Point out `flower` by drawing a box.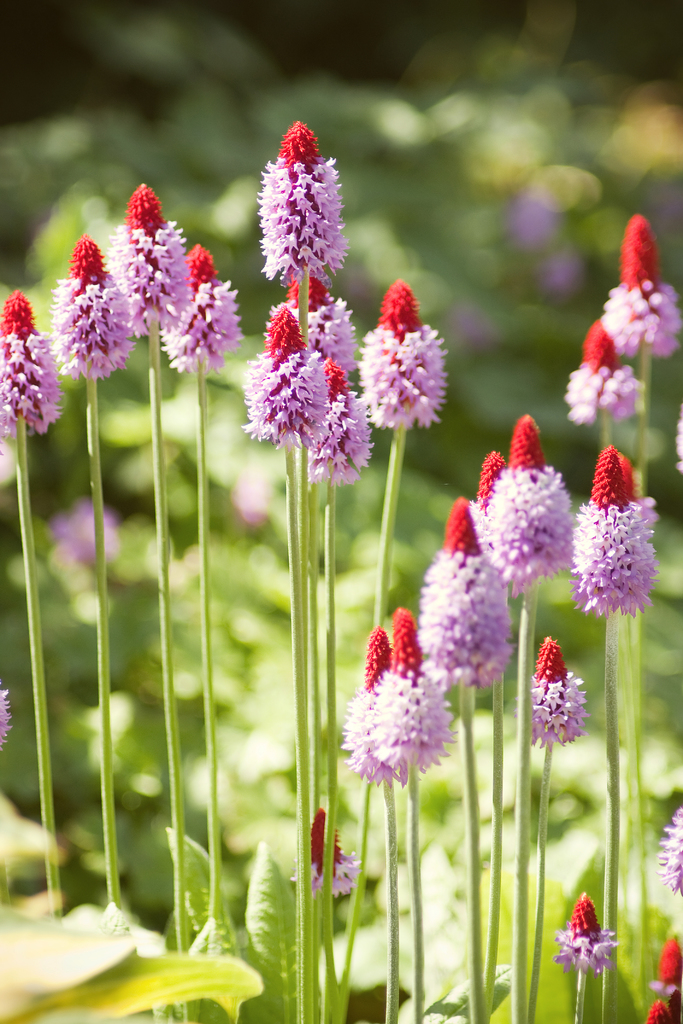
box=[256, 116, 371, 285].
